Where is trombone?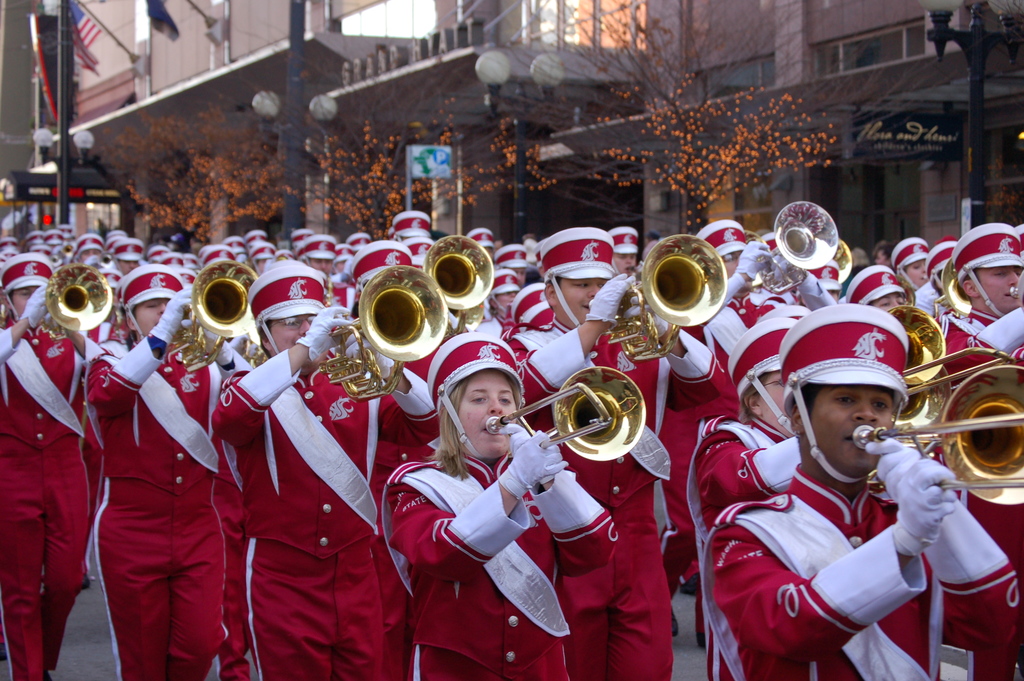
{"x1": 1005, "y1": 271, "x2": 1023, "y2": 305}.
